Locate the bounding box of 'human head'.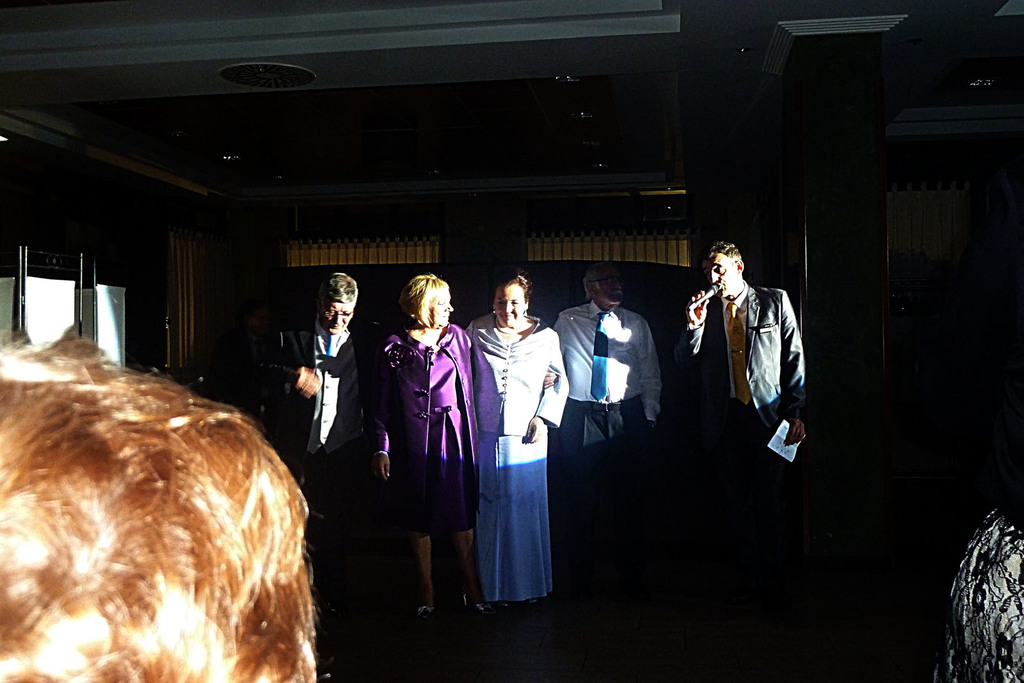
Bounding box: (585,262,624,312).
